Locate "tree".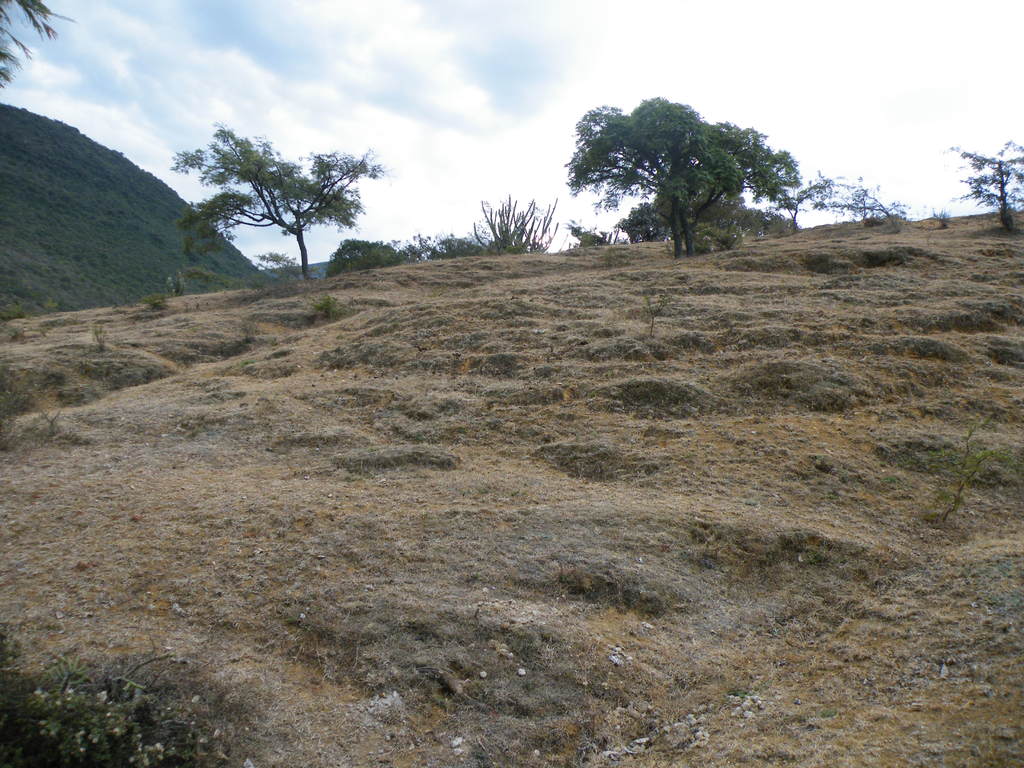
Bounding box: bbox(557, 83, 800, 248).
